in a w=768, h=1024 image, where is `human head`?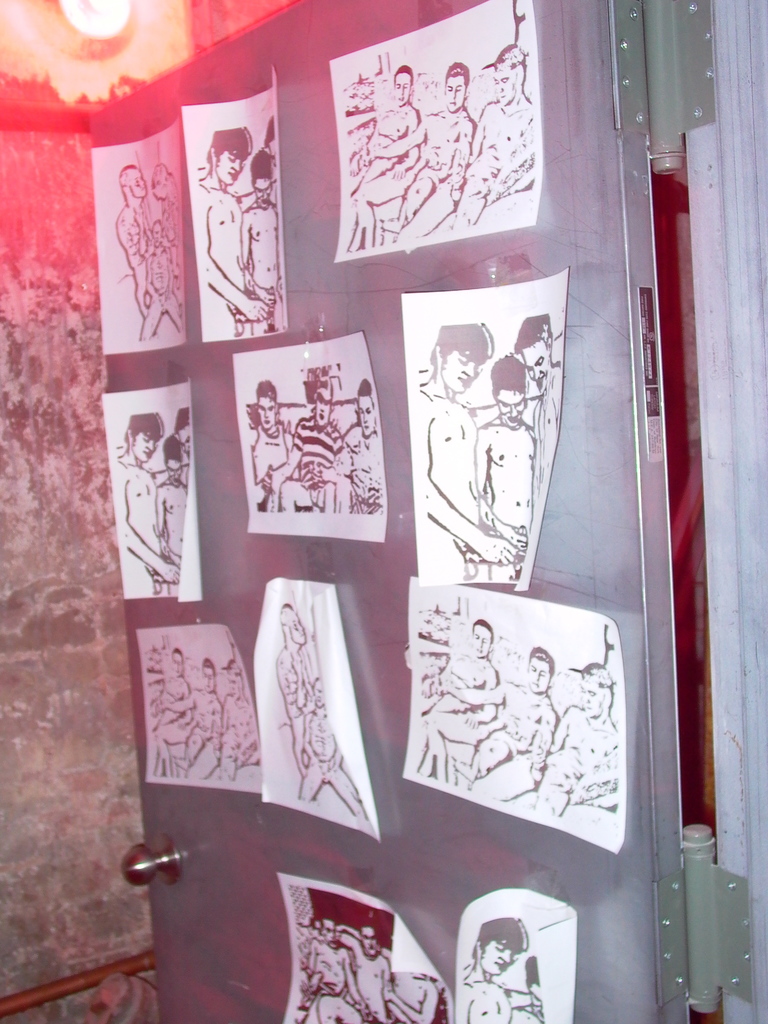
423,316,495,397.
